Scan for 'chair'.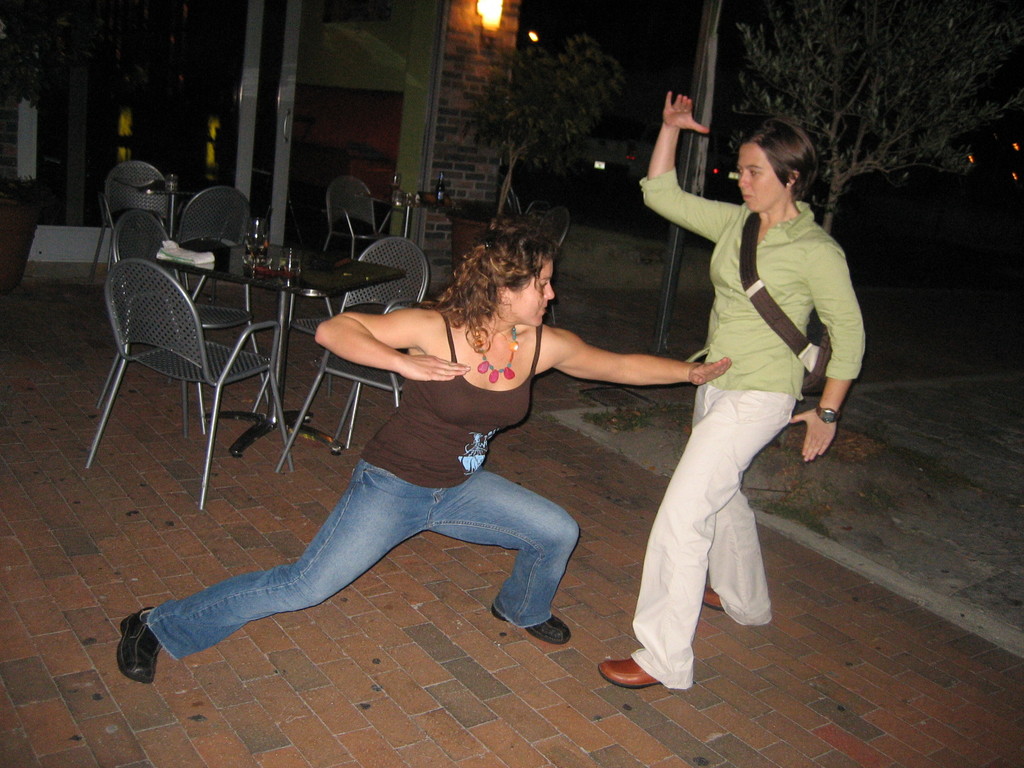
Scan result: 88:154:193:282.
